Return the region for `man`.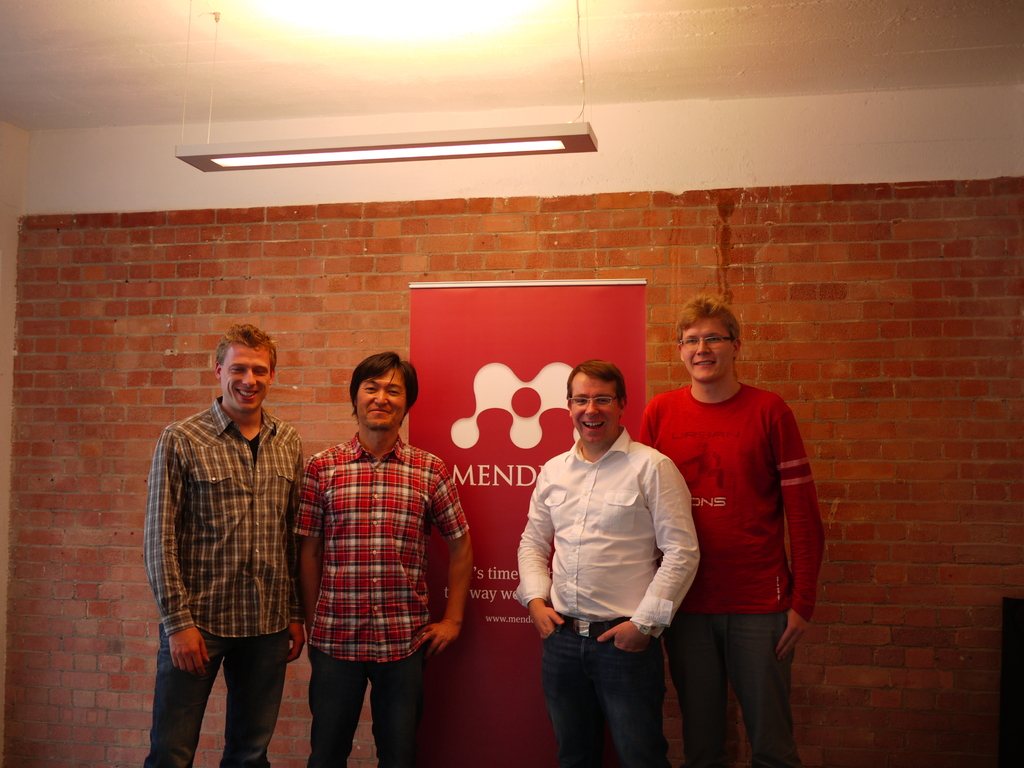
518,356,701,767.
